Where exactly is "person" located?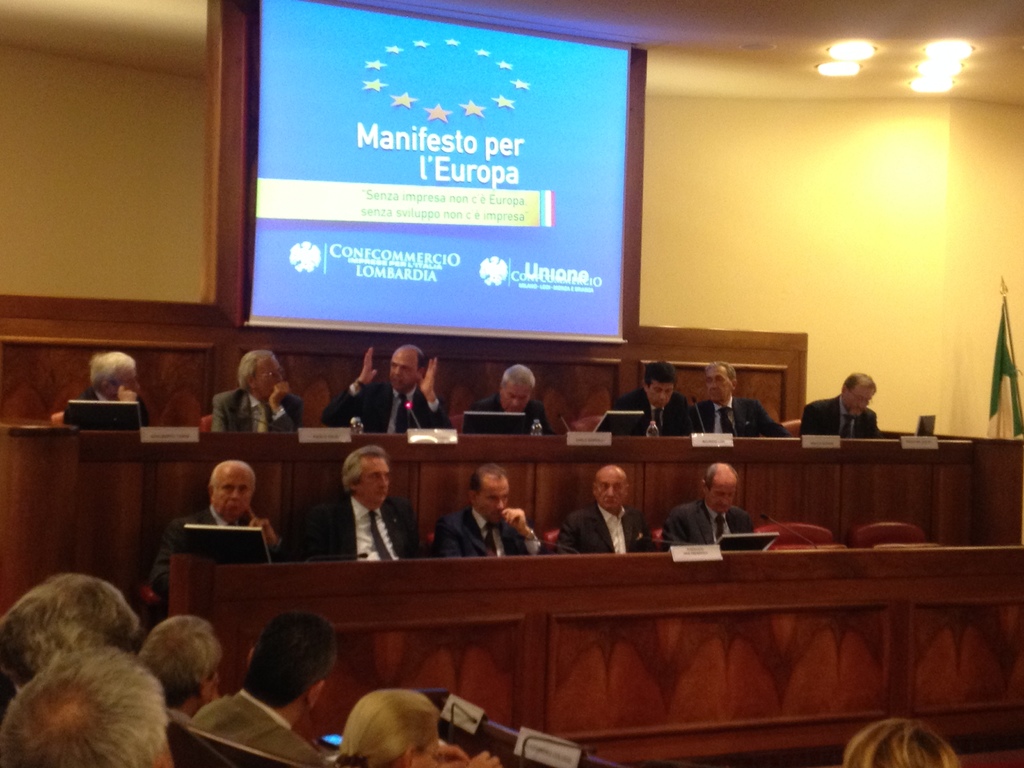
Its bounding box is select_region(300, 443, 417, 562).
